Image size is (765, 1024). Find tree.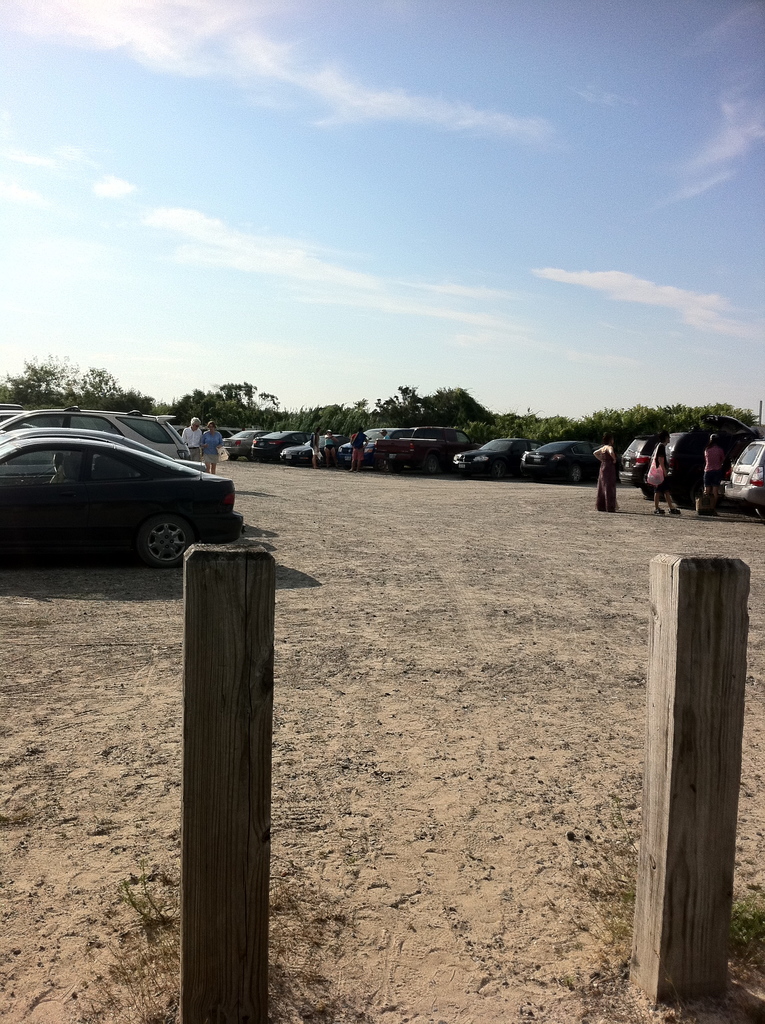
bbox=(72, 367, 116, 404).
